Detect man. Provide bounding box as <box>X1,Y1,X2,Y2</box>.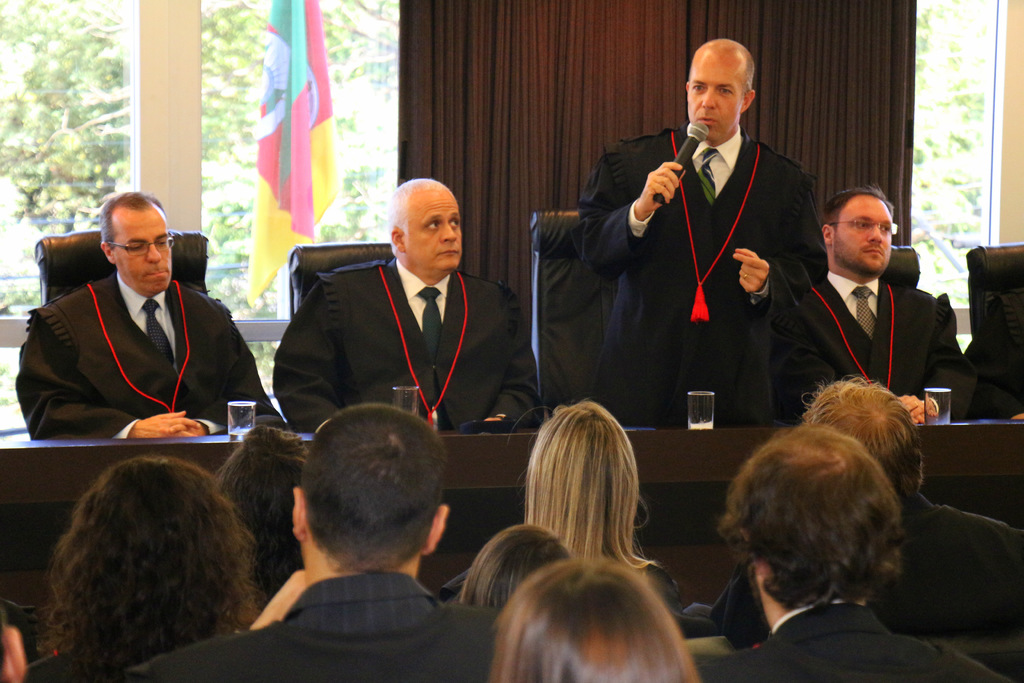
<box>19,190,262,460</box>.
